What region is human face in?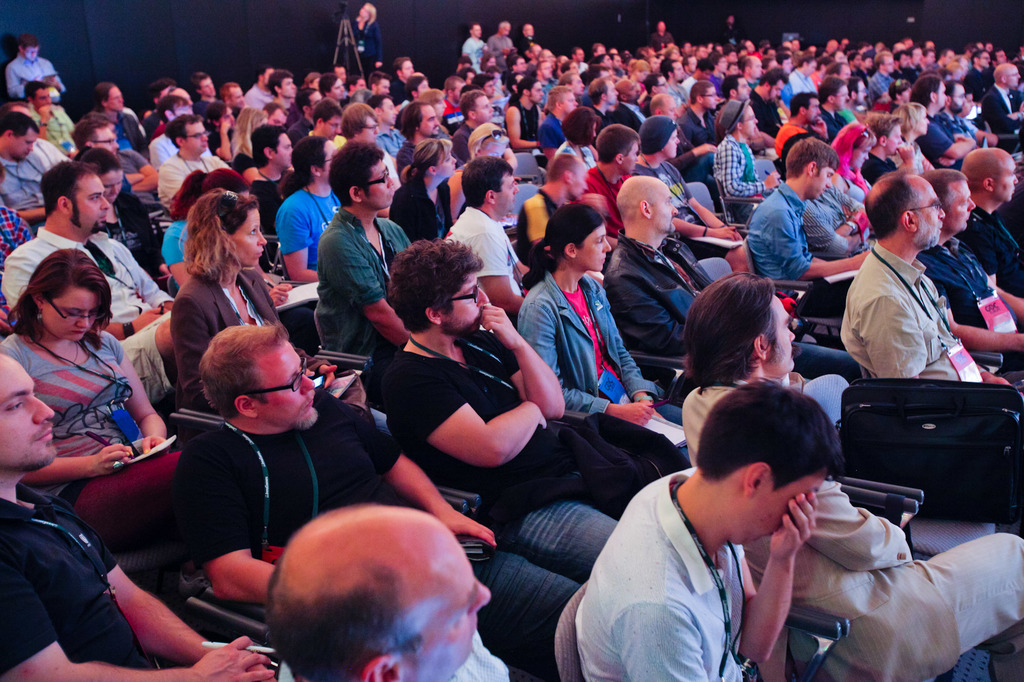
(109,88,122,108).
